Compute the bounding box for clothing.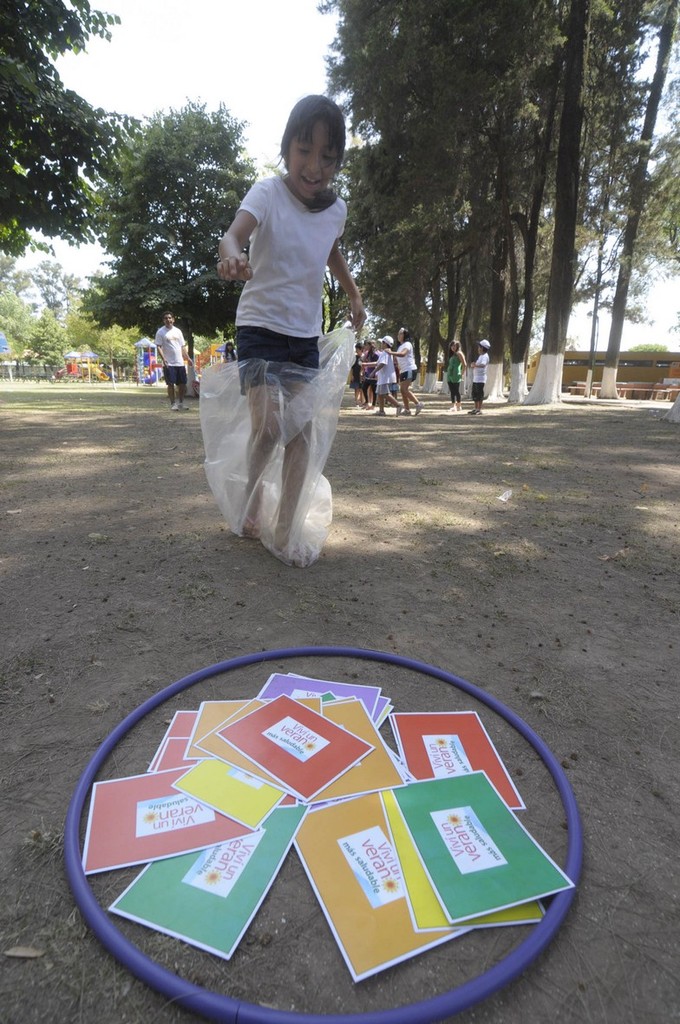
pyautogui.locateOnScreen(449, 349, 465, 402).
